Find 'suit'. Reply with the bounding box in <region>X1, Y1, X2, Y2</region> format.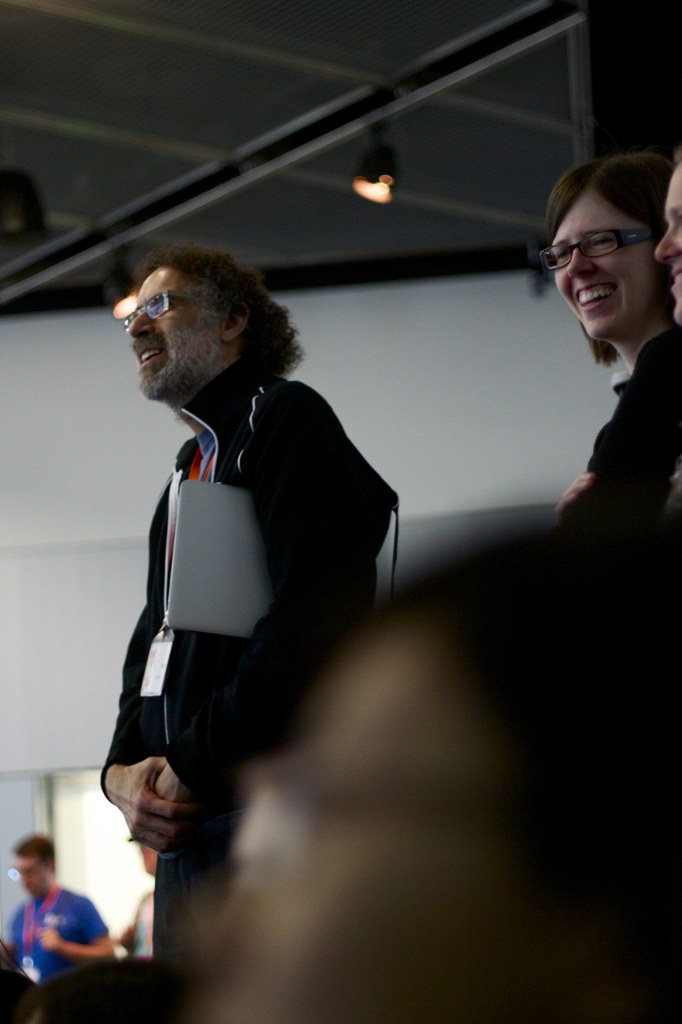
<region>79, 302, 438, 959</region>.
